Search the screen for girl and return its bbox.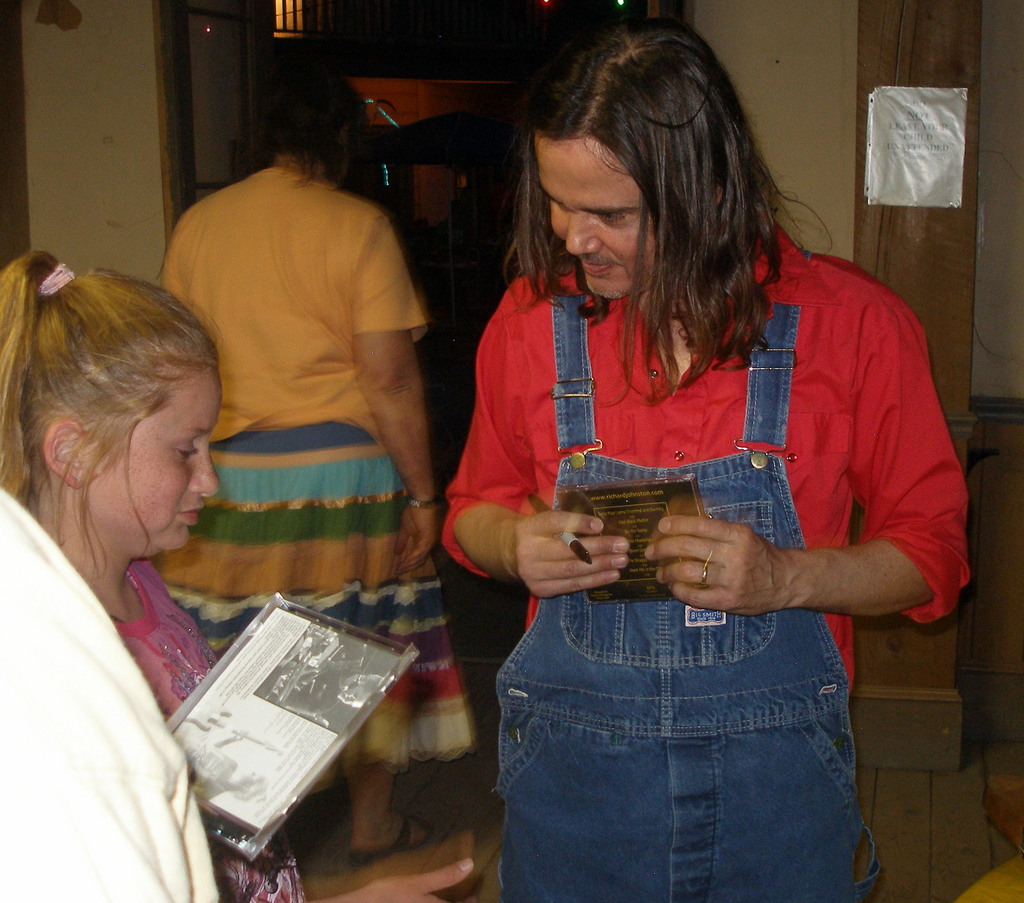
Found: pyautogui.locateOnScreen(0, 252, 475, 902).
